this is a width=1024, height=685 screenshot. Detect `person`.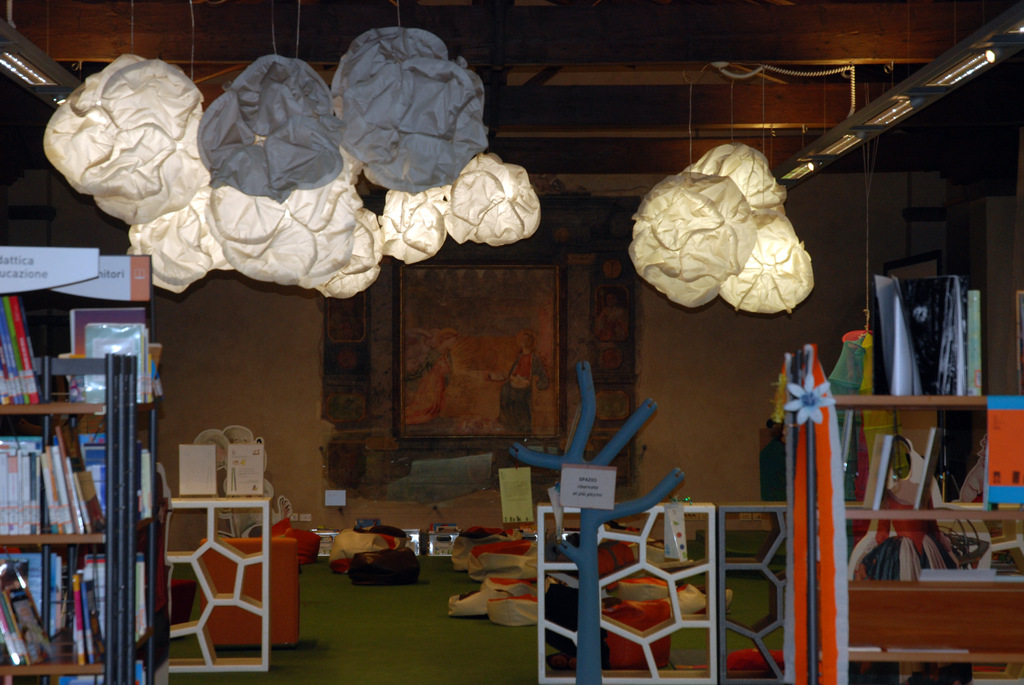
<region>402, 331, 457, 427</region>.
